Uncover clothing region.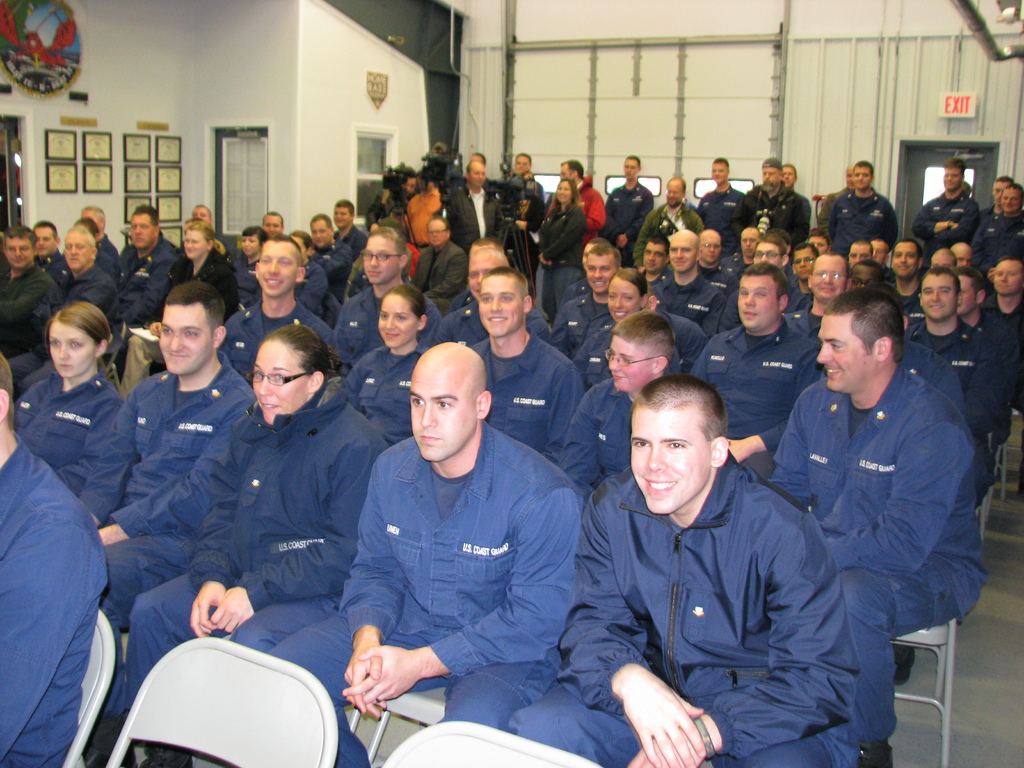
Uncovered: <region>689, 182, 744, 259</region>.
